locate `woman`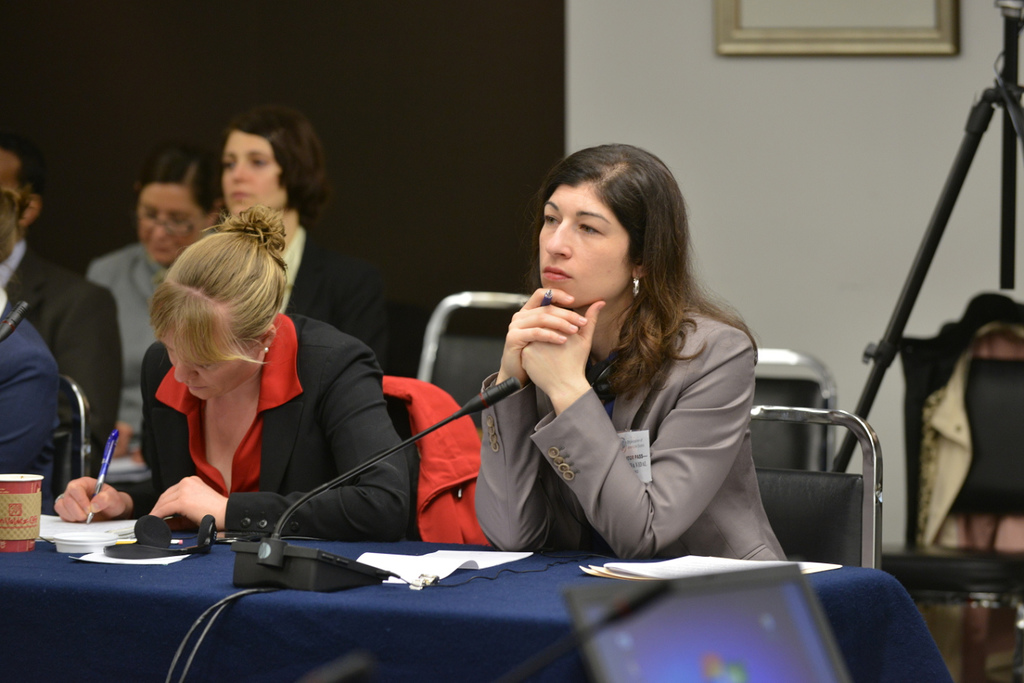
x1=80, y1=146, x2=231, y2=452
